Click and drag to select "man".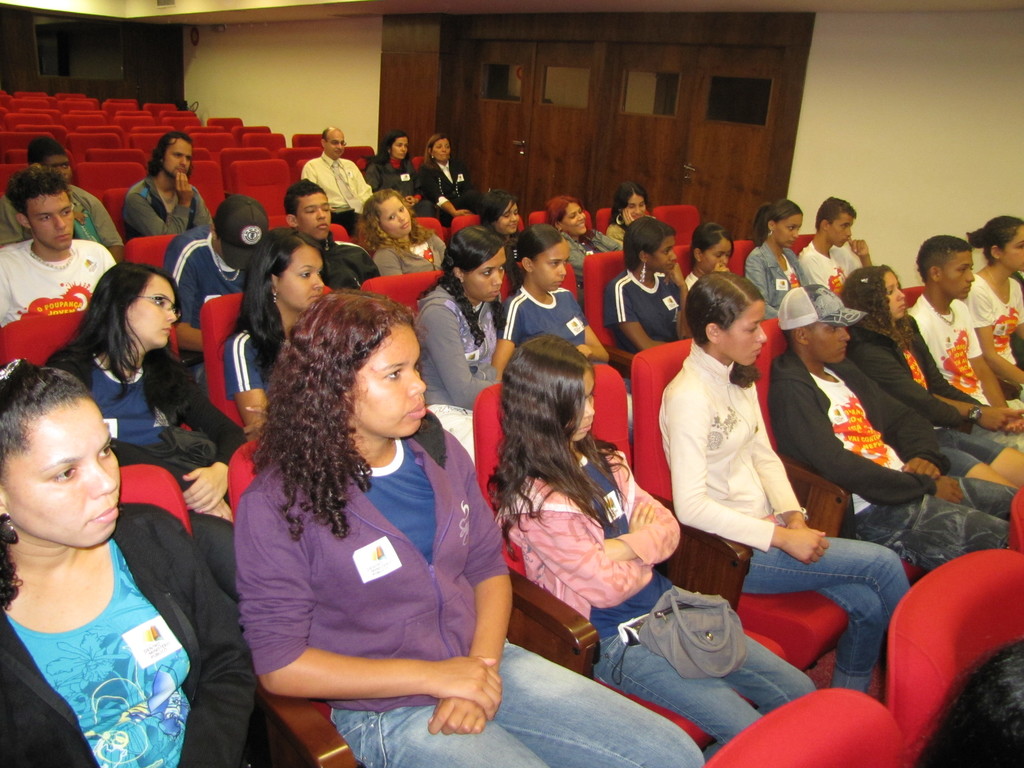
Selection: <region>0, 137, 122, 273</region>.
